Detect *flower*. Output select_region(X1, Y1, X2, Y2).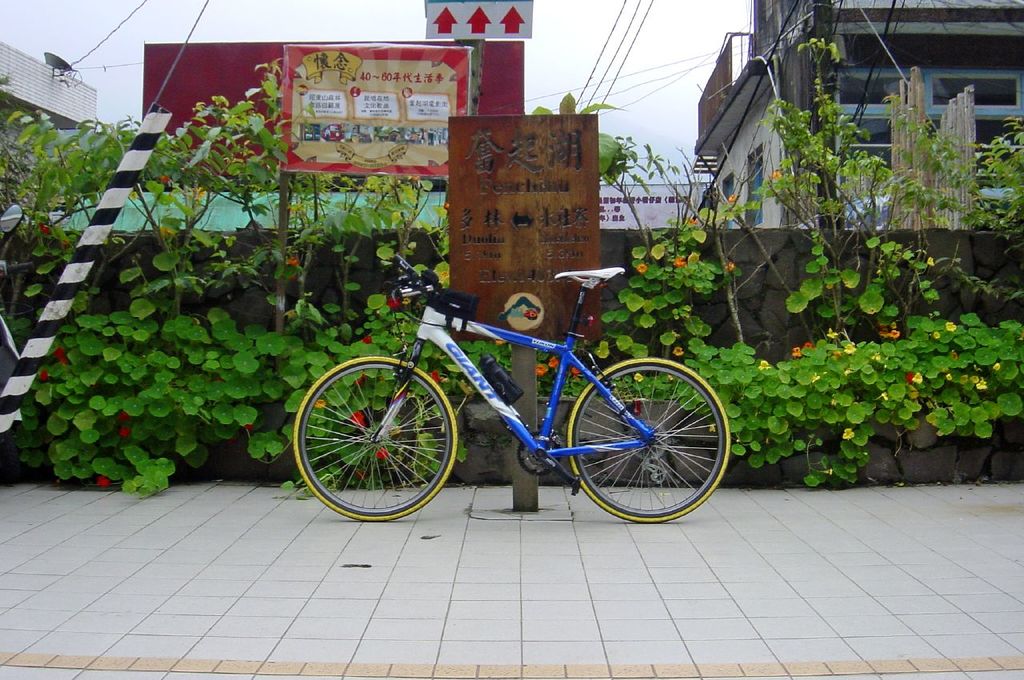
select_region(242, 422, 254, 433).
